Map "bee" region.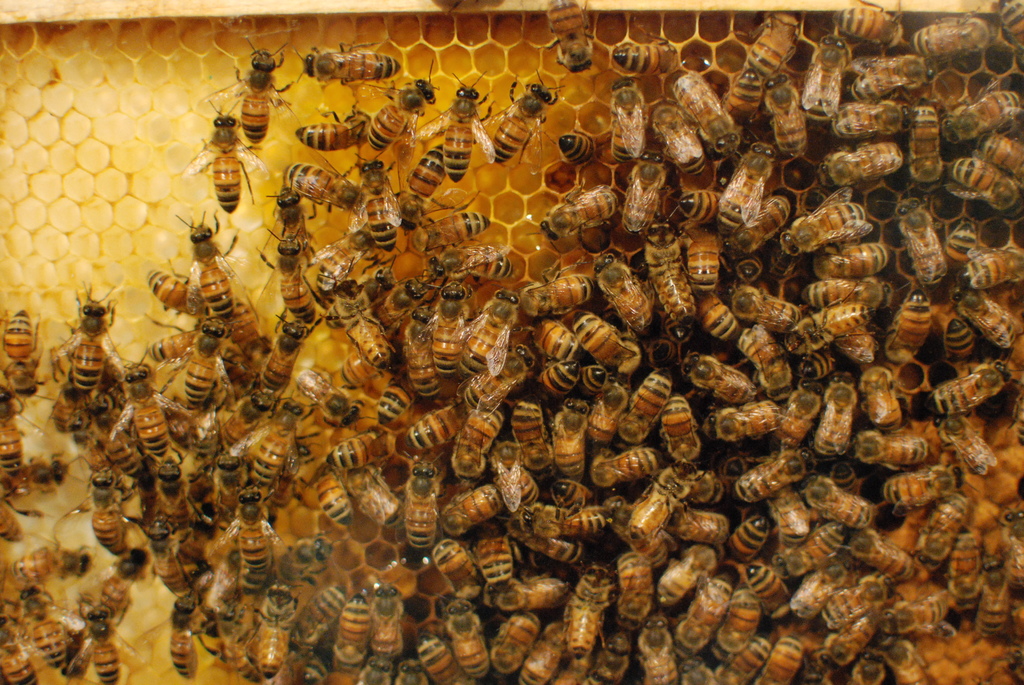
Mapped to pyautogui.locateOnScreen(813, 95, 914, 145).
